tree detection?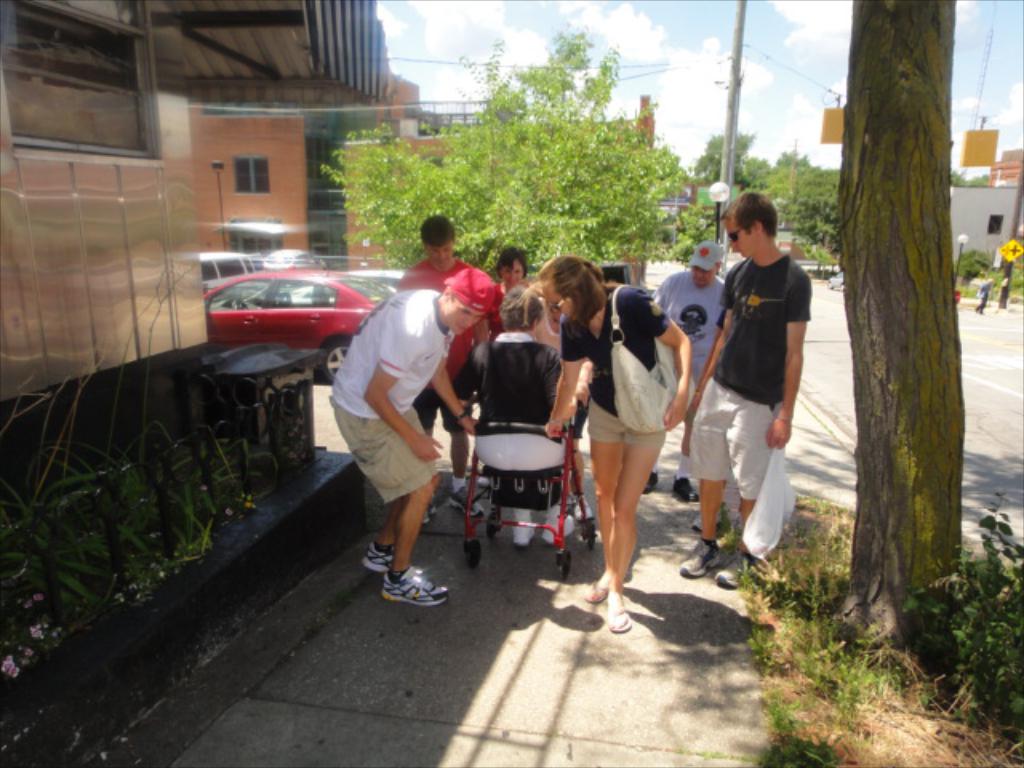
814/0/978/678
